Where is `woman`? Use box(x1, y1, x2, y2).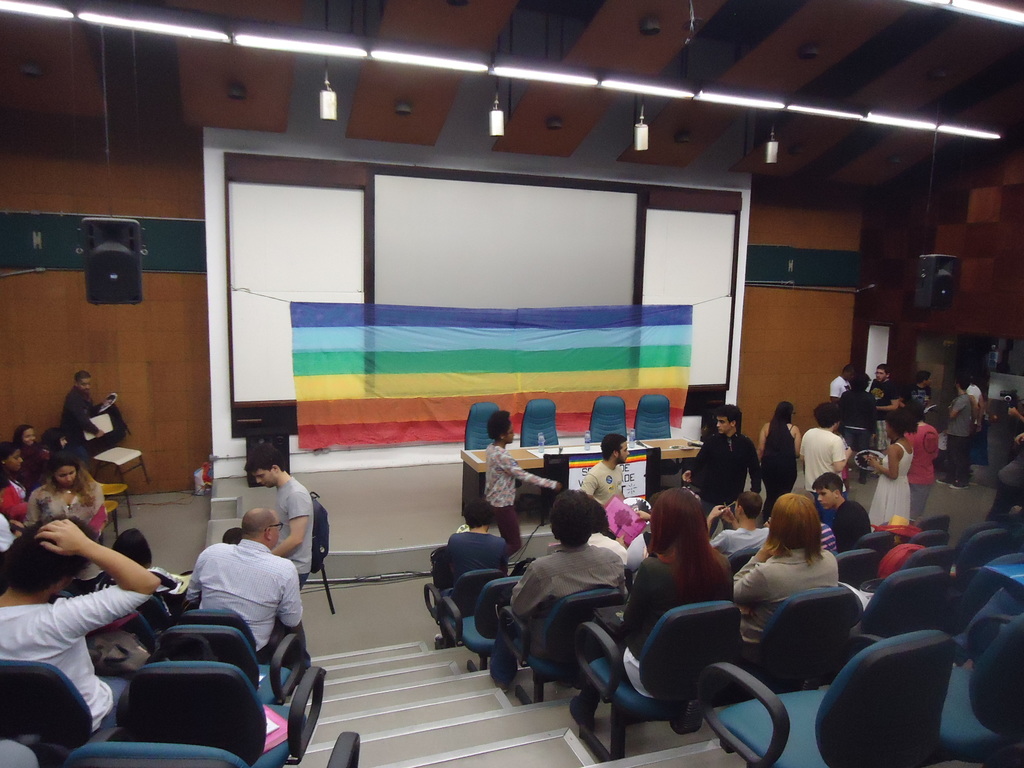
box(8, 447, 109, 593).
